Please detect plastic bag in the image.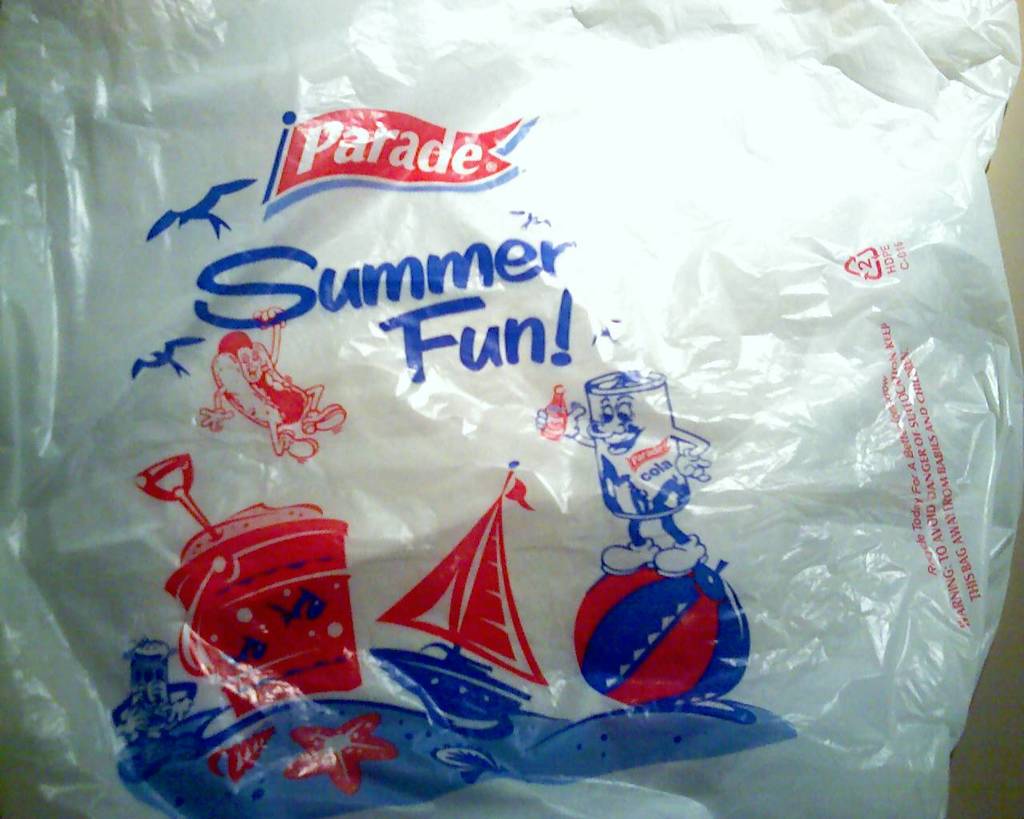
0:0:1023:818.
